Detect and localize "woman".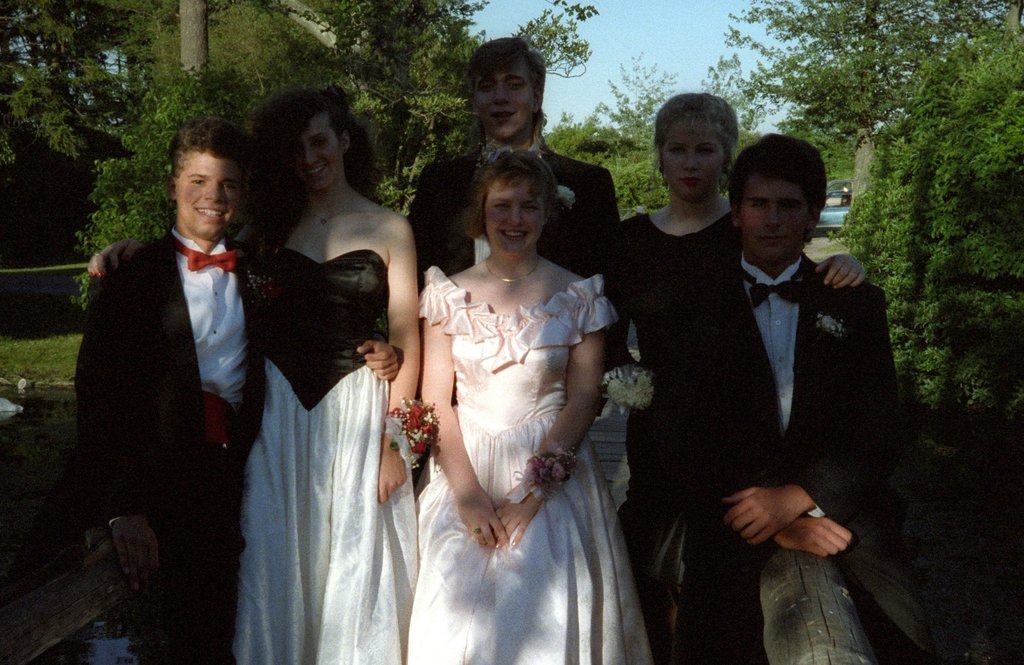
Localized at 599,92,876,662.
